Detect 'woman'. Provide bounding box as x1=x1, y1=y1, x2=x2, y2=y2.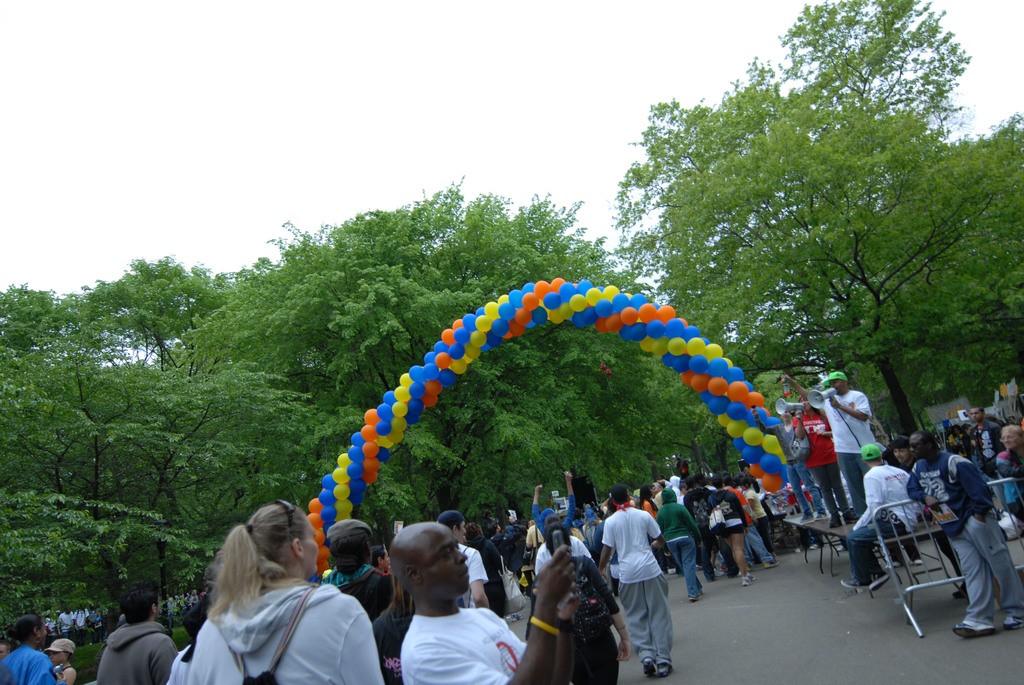
x1=371, y1=587, x2=412, y2=684.
